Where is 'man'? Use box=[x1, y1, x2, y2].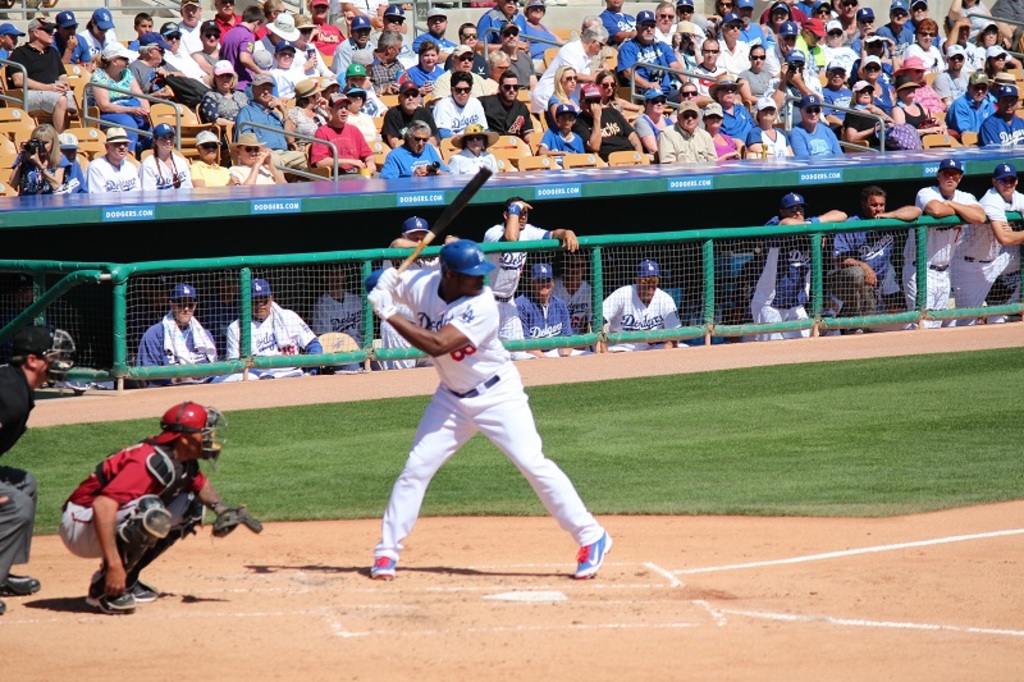
box=[525, 19, 611, 115].
